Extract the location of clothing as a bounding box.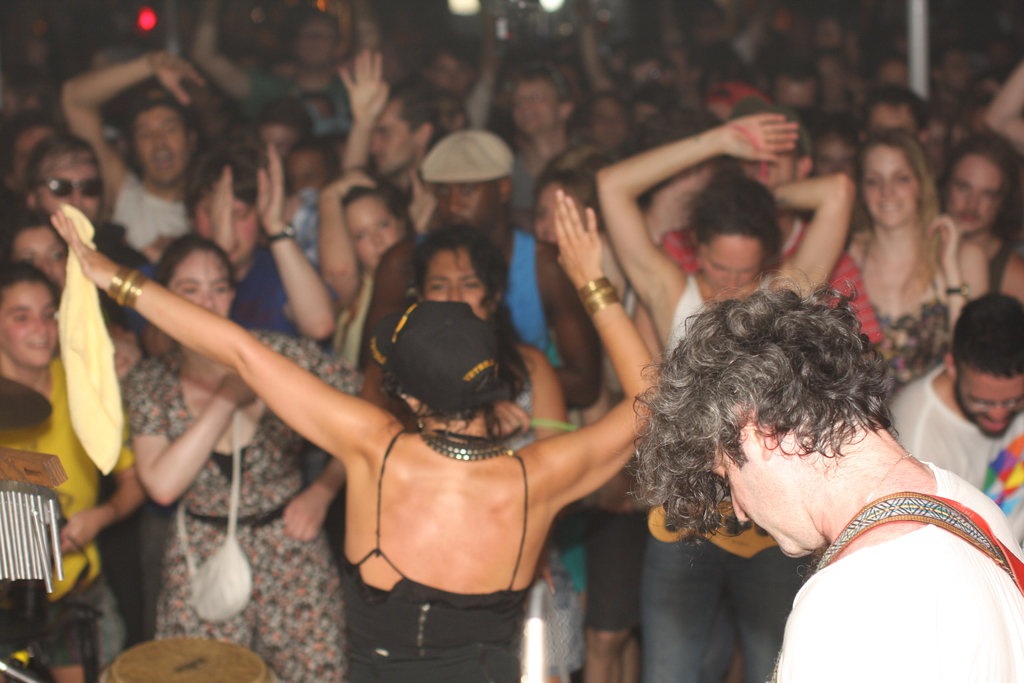
box(755, 468, 1010, 674).
